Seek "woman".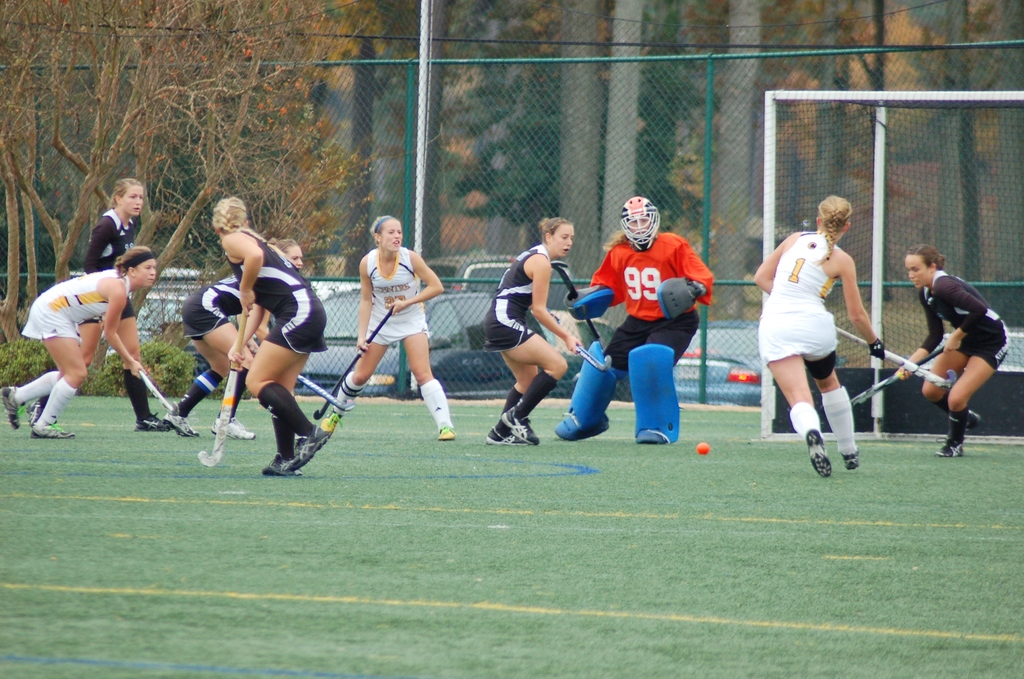
locate(899, 241, 1012, 458).
